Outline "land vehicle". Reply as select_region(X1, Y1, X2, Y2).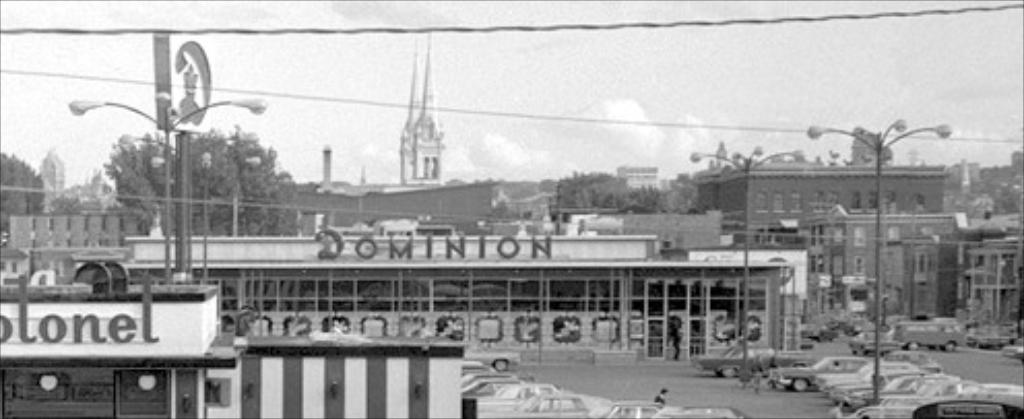
select_region(764, 353, 867, 394).
